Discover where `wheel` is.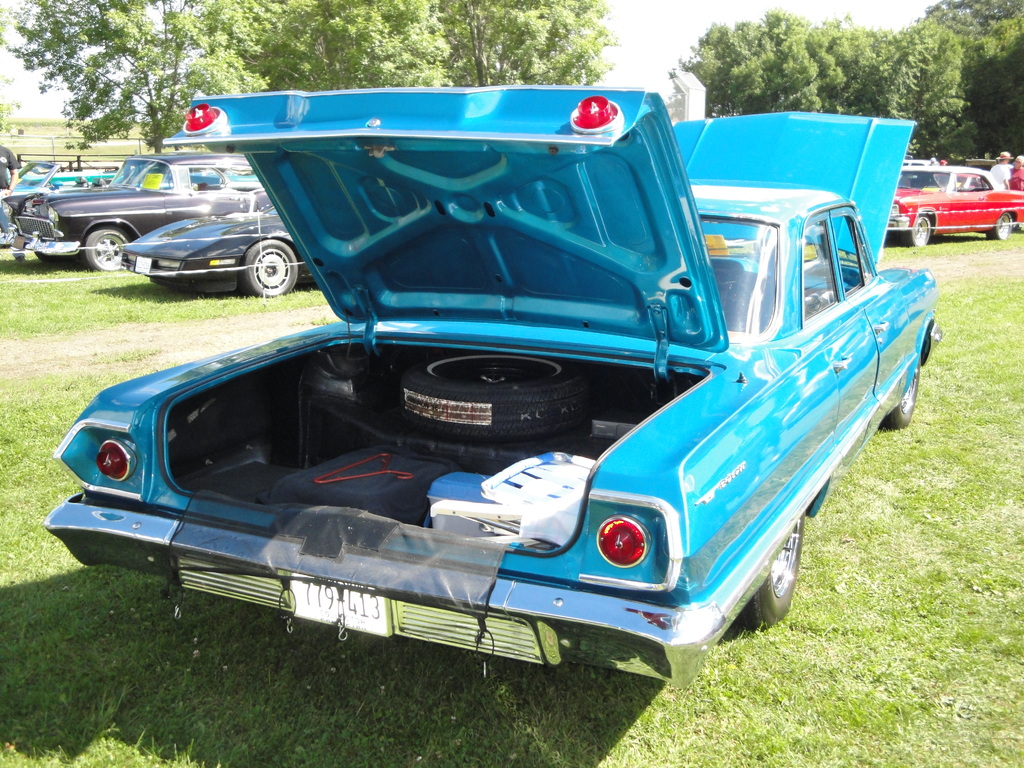
Discovered at left=83, top=226, right=129, bottom=269.
